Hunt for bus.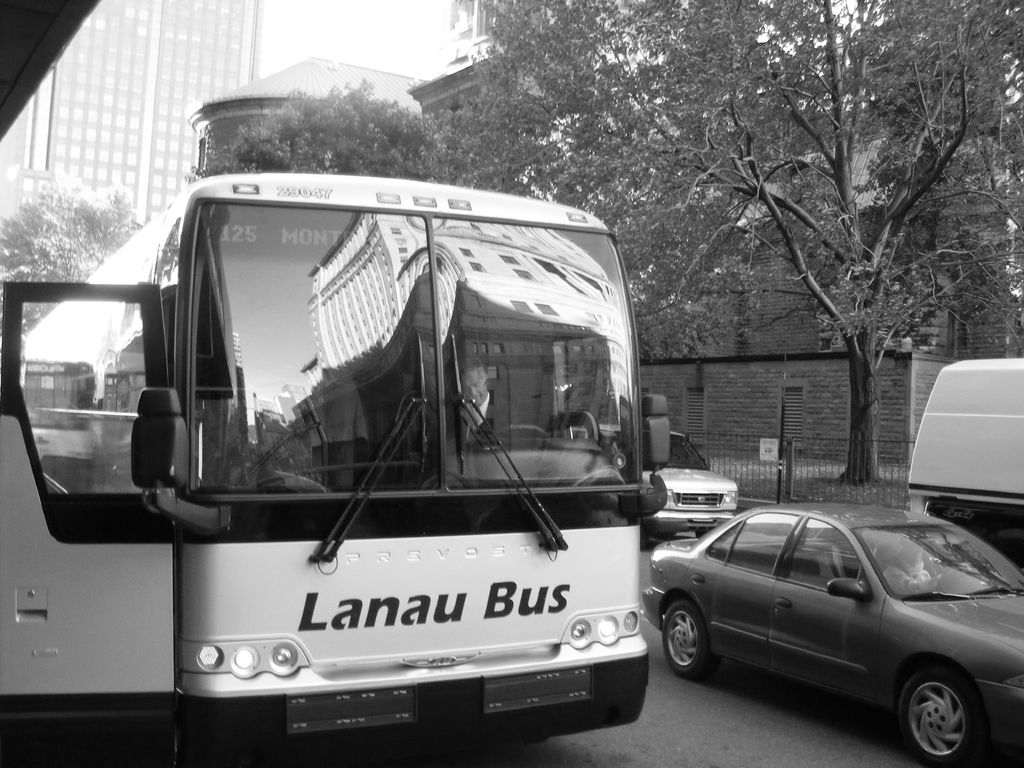
Hunted down at x1=0 y1=168 x2=671 y2=765.
